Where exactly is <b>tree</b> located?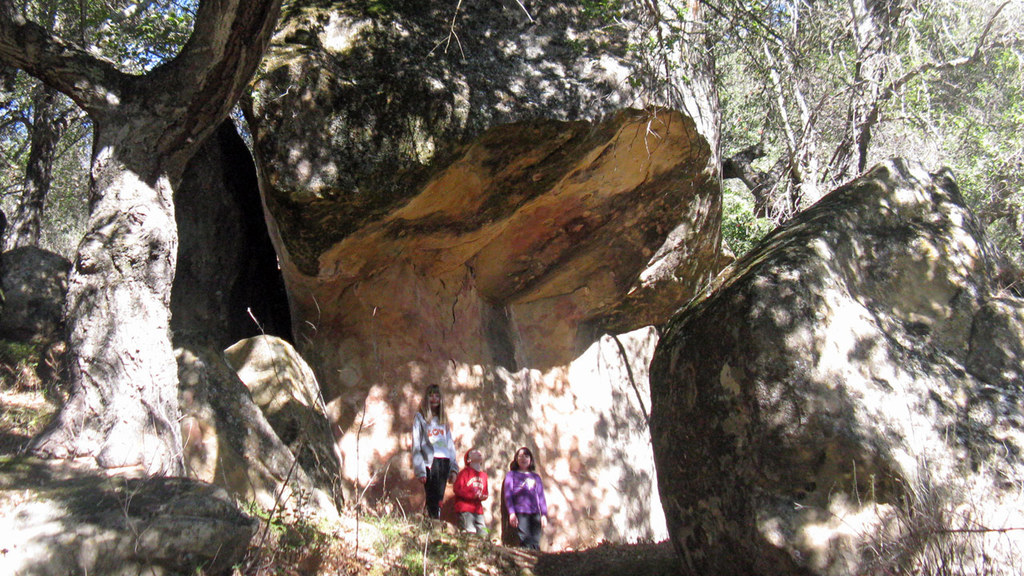
Its bounding box is Rect(700, 0, 1013, 210).
